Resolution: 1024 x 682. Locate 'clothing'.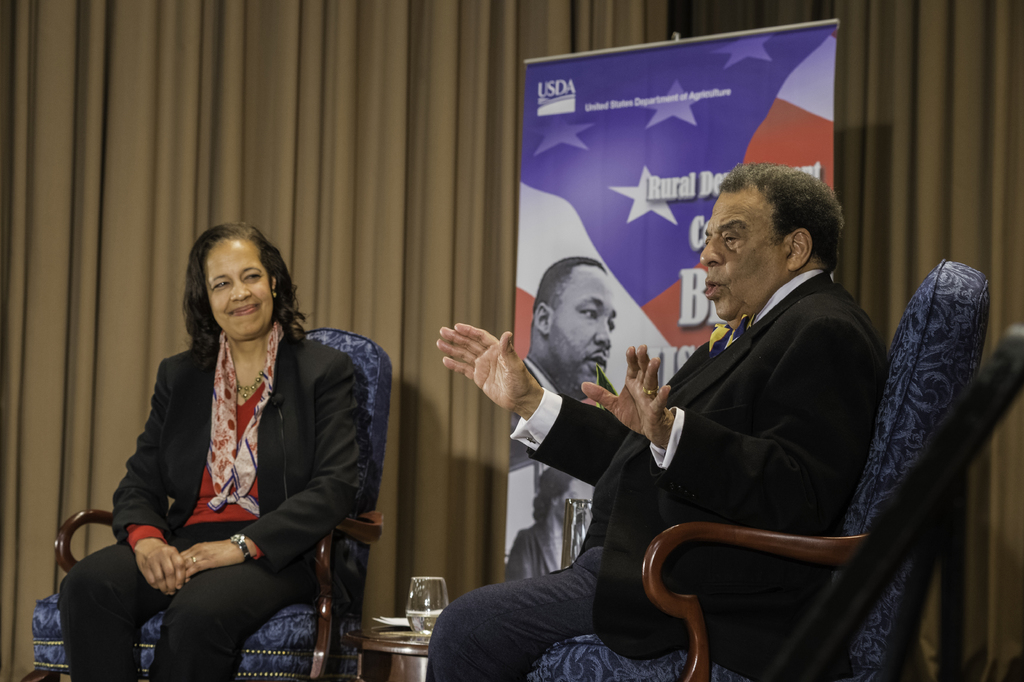
550,264,893,666.
